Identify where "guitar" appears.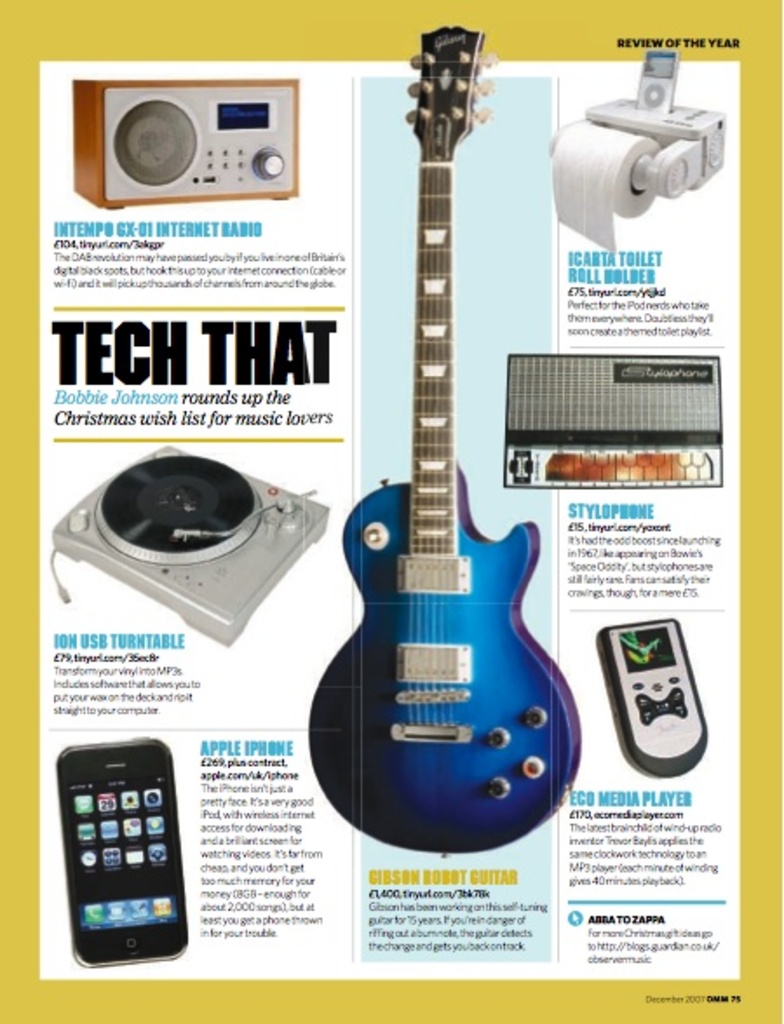
Appears at 307,19,580,860.
